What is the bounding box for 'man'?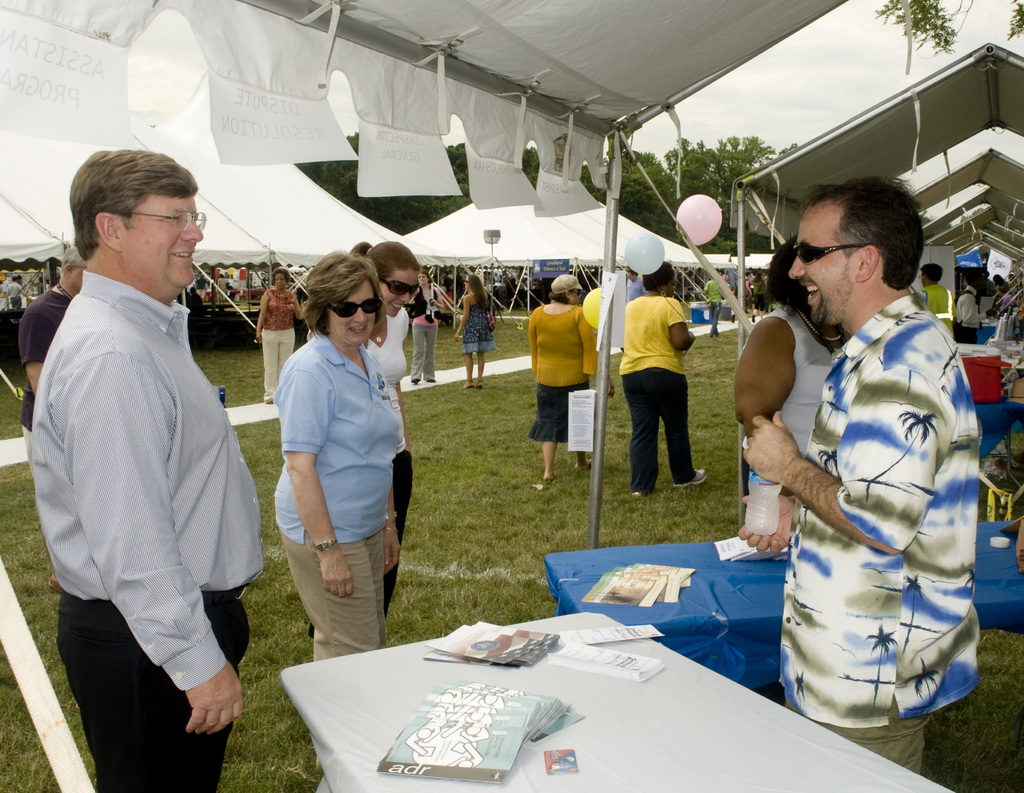
(left=918, top=263, right=954, bottom=340).
